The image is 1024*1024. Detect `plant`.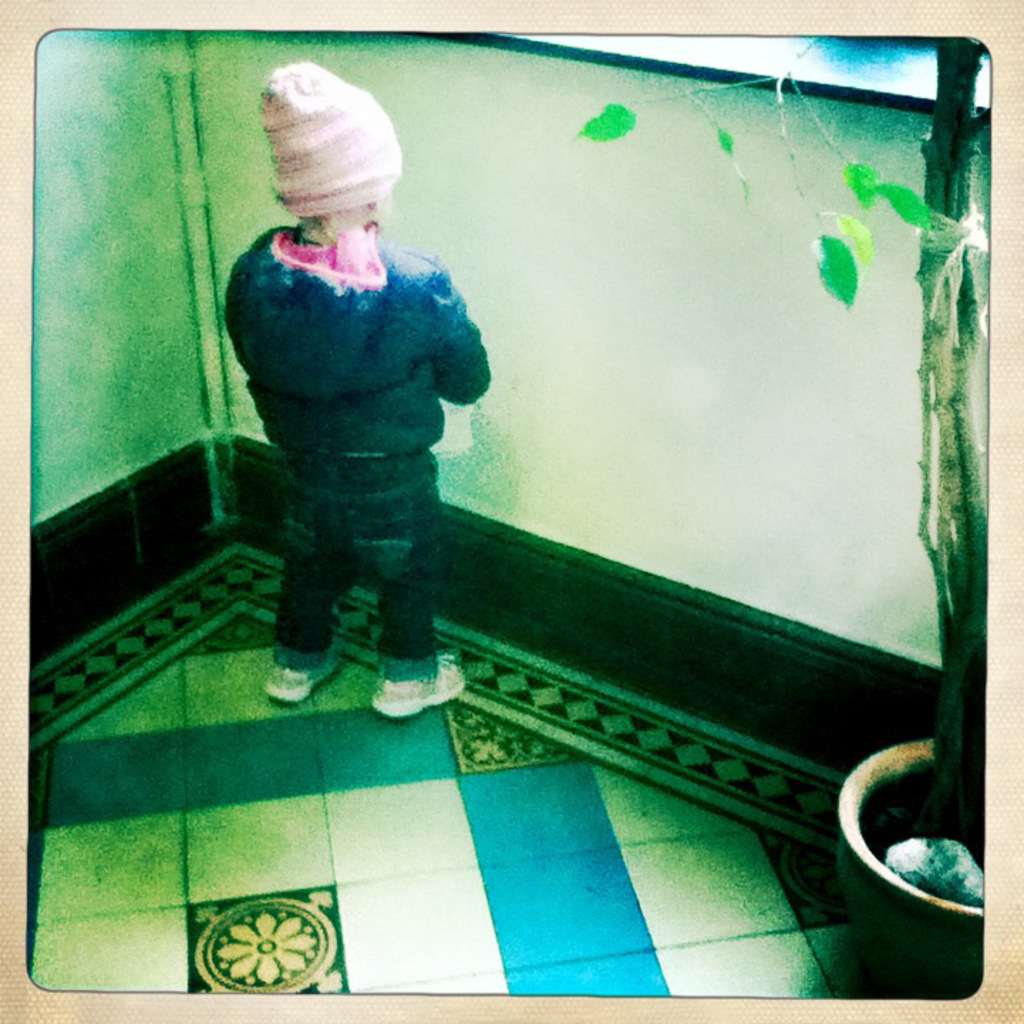
Detection: box(575, 41, 983, 858).
